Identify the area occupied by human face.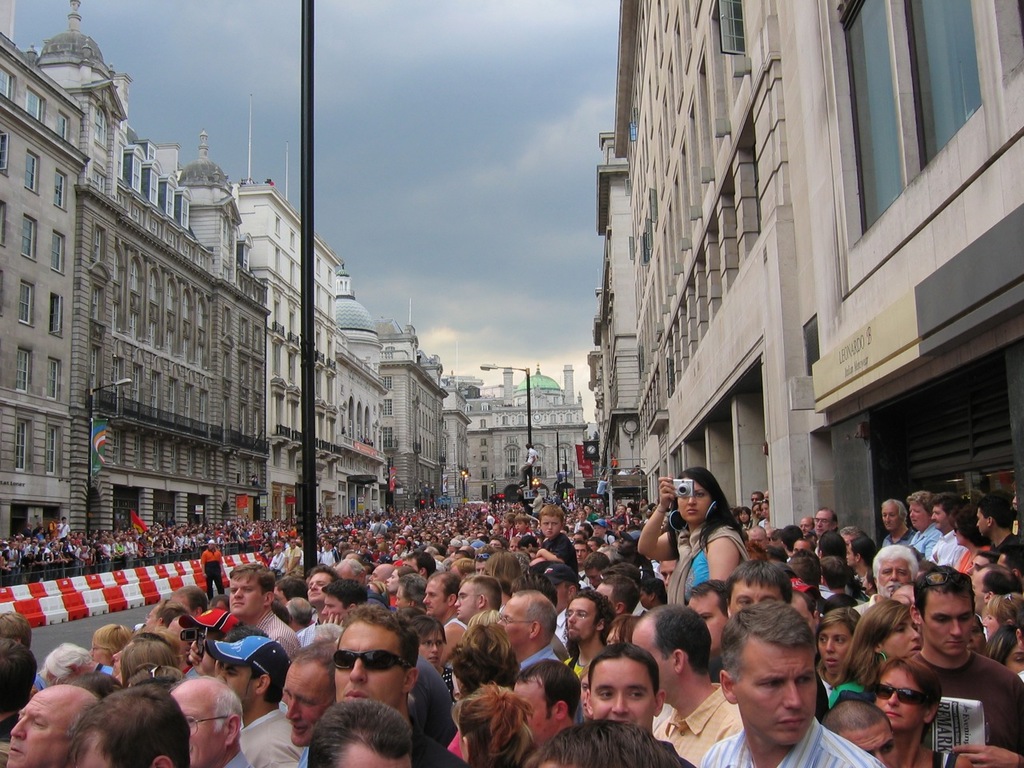
Area: (left=876, top=665, right=926, bottom=729).
